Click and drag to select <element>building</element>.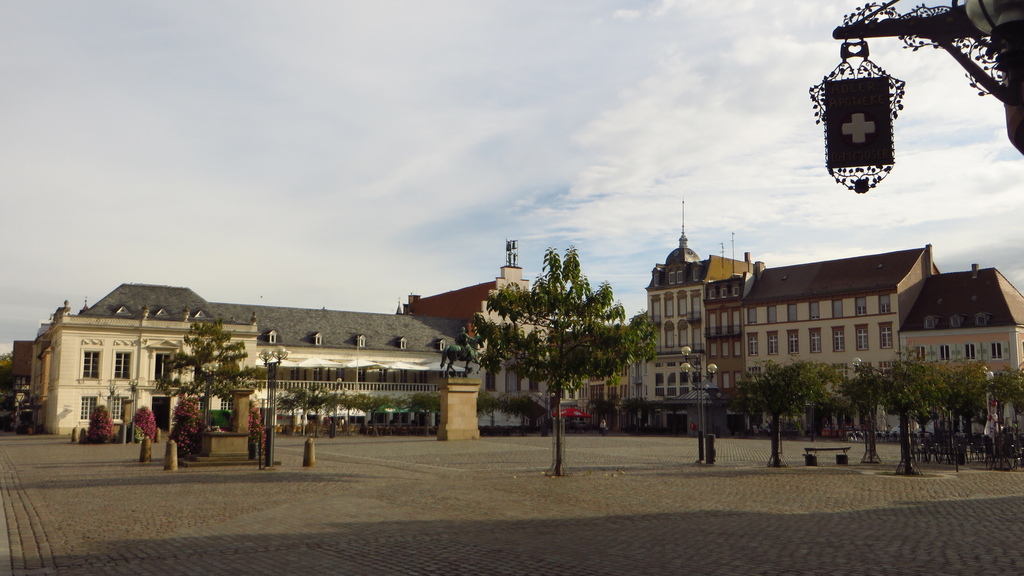
Selection: 746 246 944 390.
